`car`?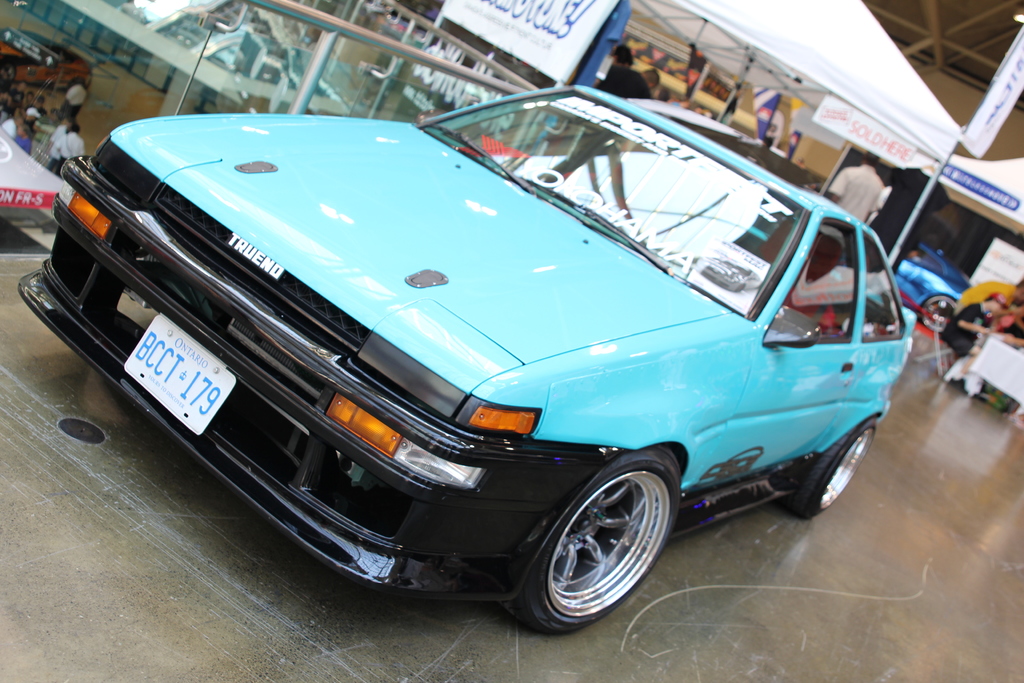
<box>892,242,977,336</box>
